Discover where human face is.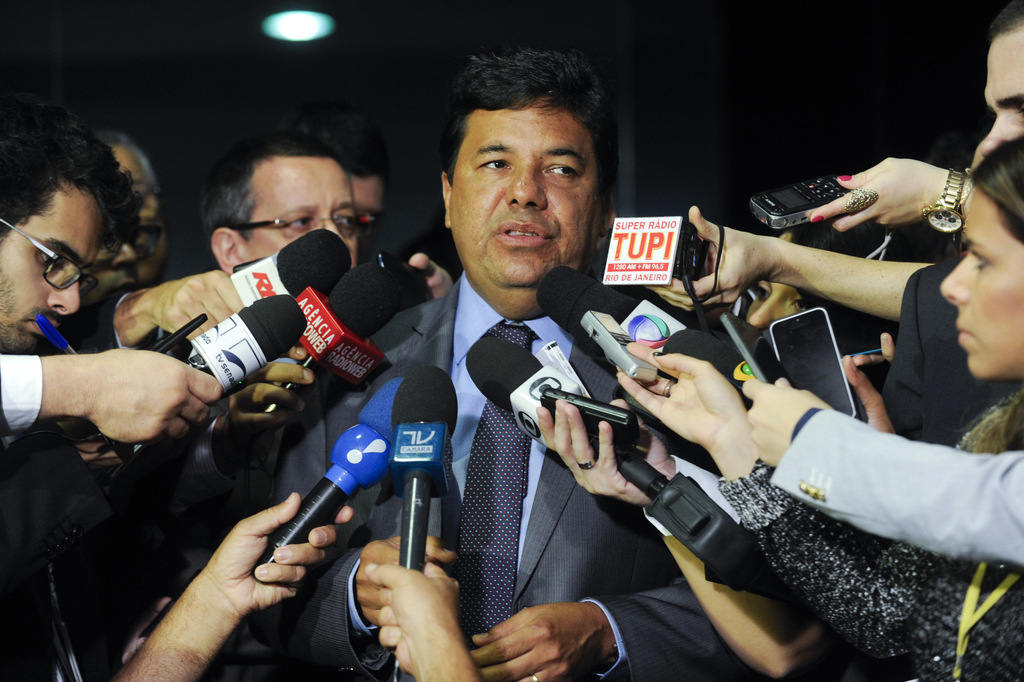
Discovered at region(979, 22, 1023, 156).
